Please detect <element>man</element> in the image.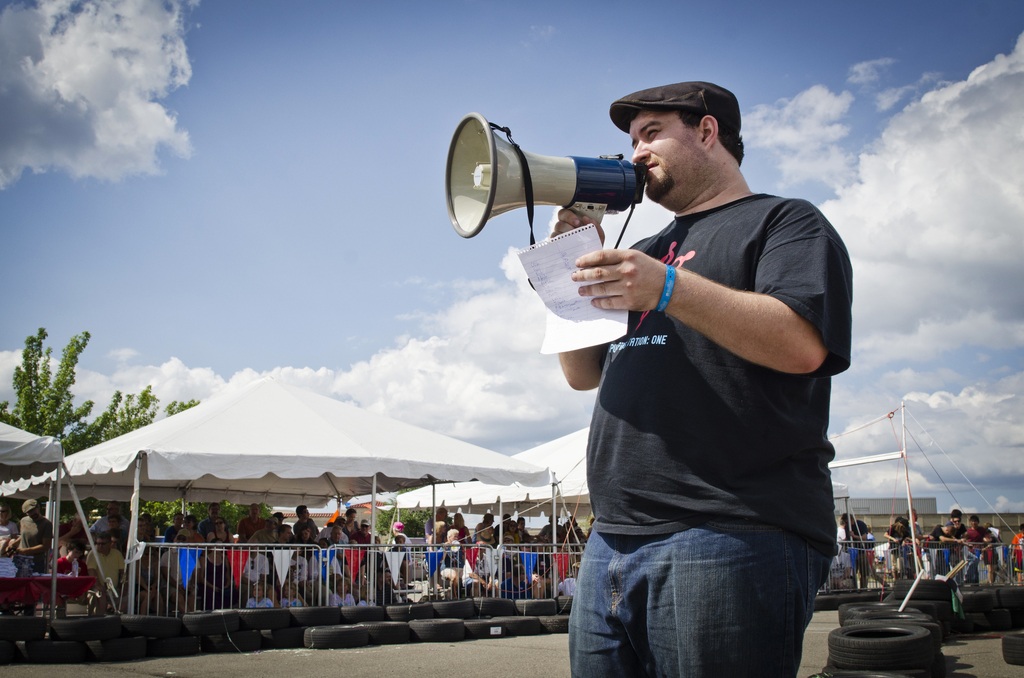
Rect(470, 515, 495, 549).
